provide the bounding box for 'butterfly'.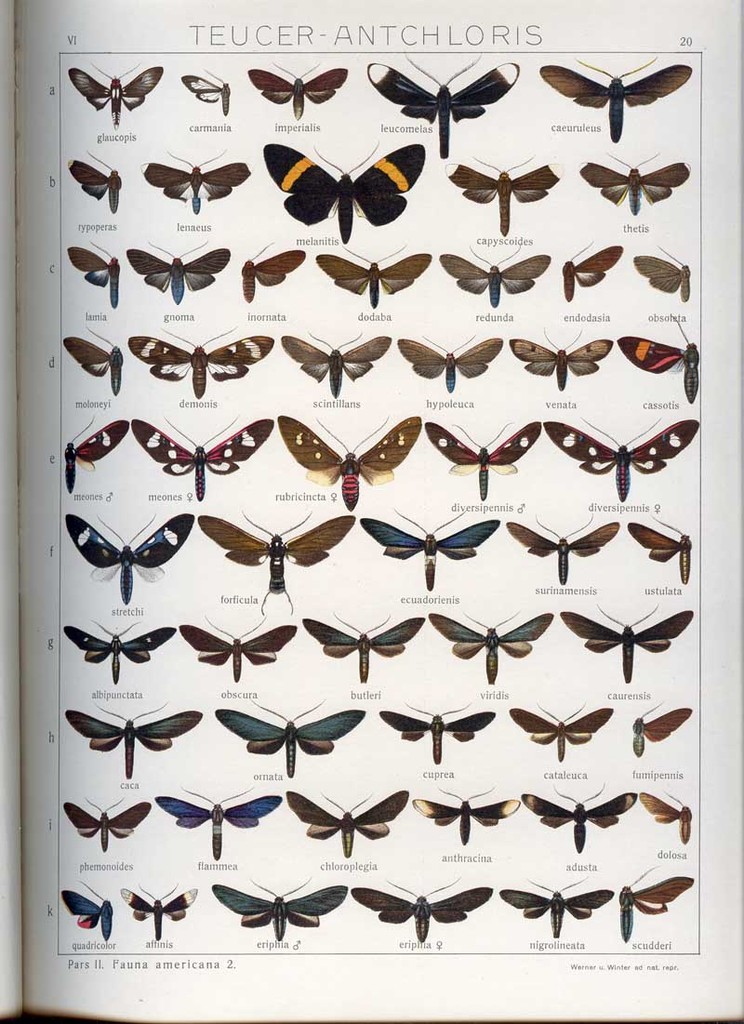
<region>443, 152, 570, 236</region>.
